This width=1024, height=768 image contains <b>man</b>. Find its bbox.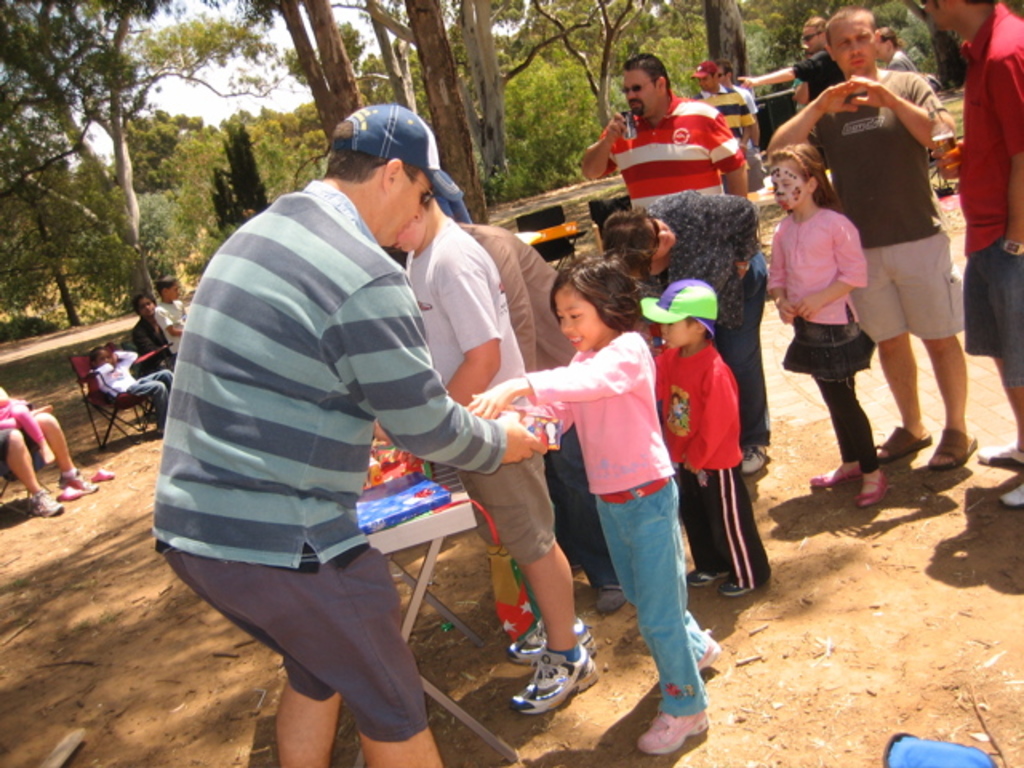
<box>579,51,750,200</box>.
